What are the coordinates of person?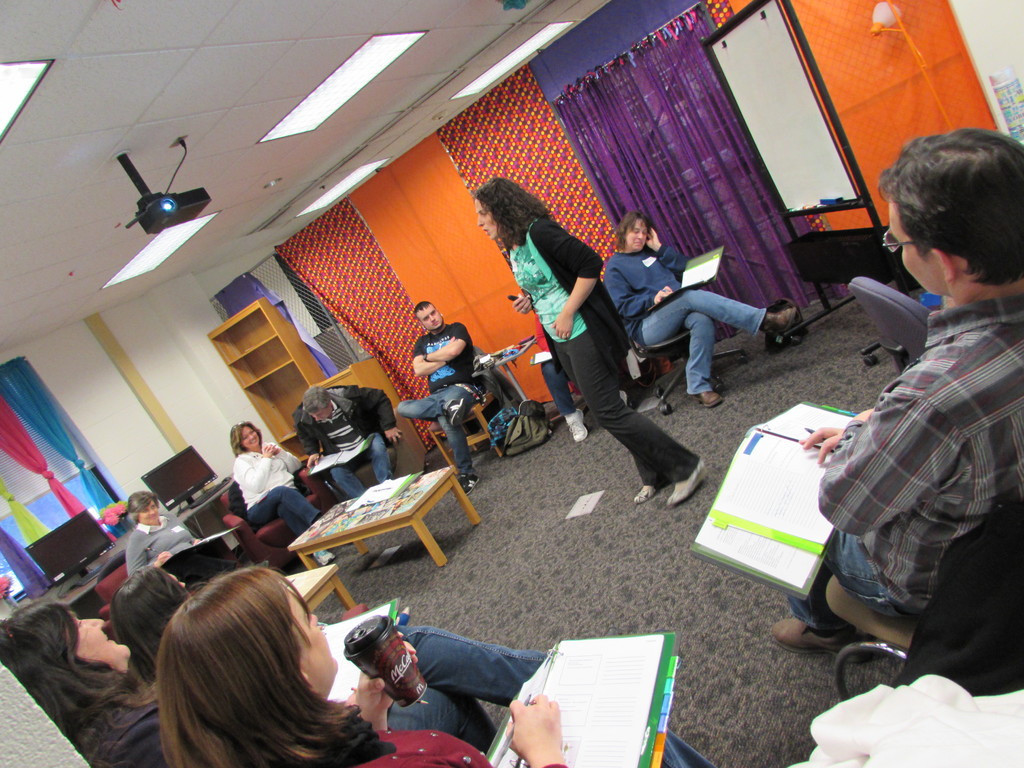
pyautogui.locateOnScreen(108, 565, 192, 671).
